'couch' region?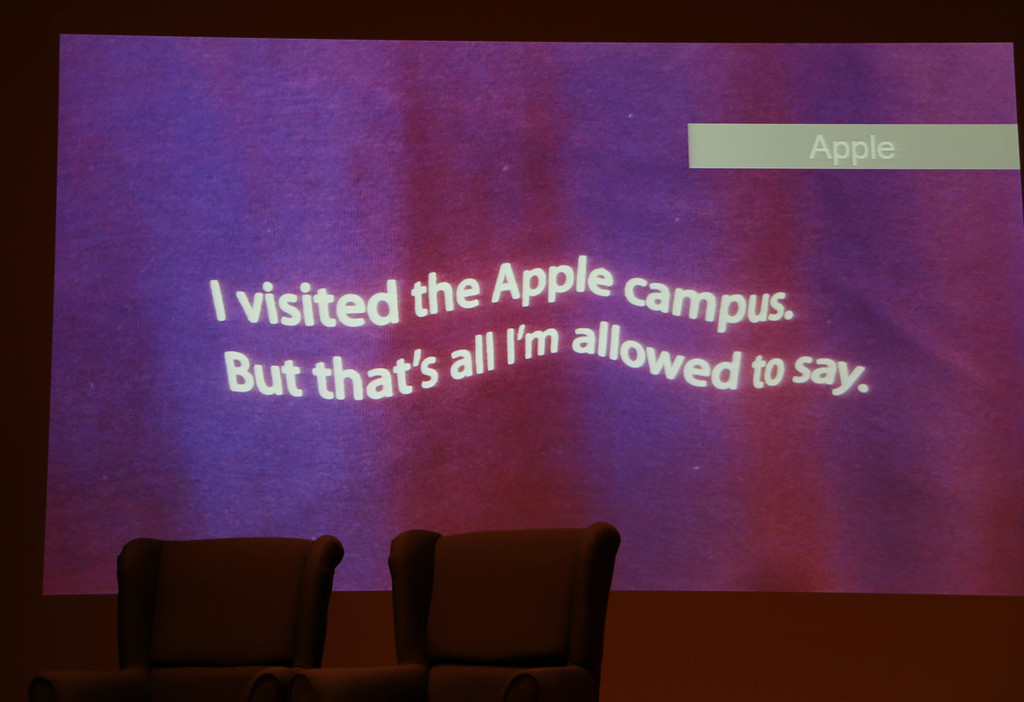
BBox(383, 557, 637, 673)
